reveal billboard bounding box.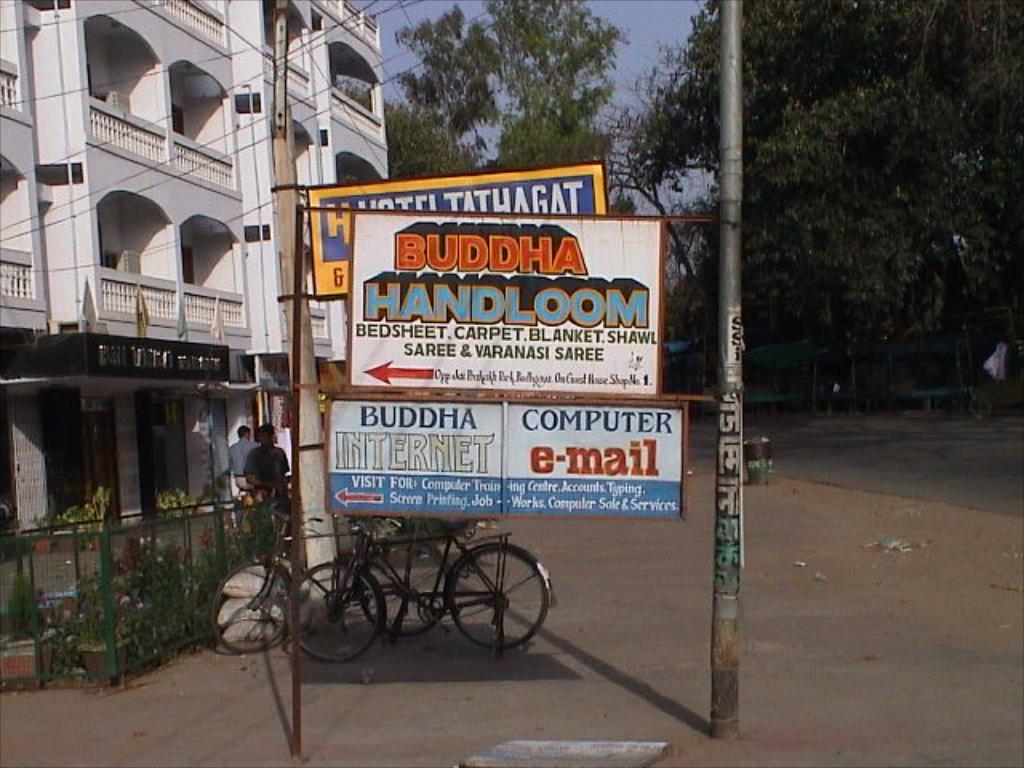
Revealed: rect(326, 398, 690, 522).
